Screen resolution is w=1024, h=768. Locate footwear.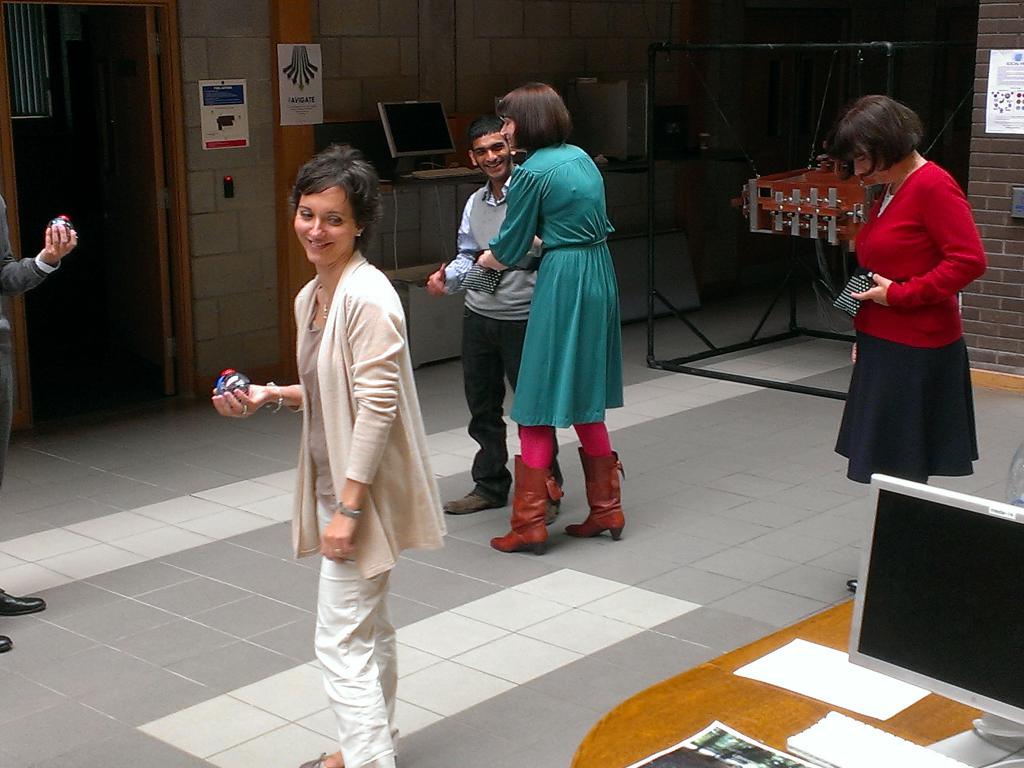
select_region(845, 579, 858, 590).
